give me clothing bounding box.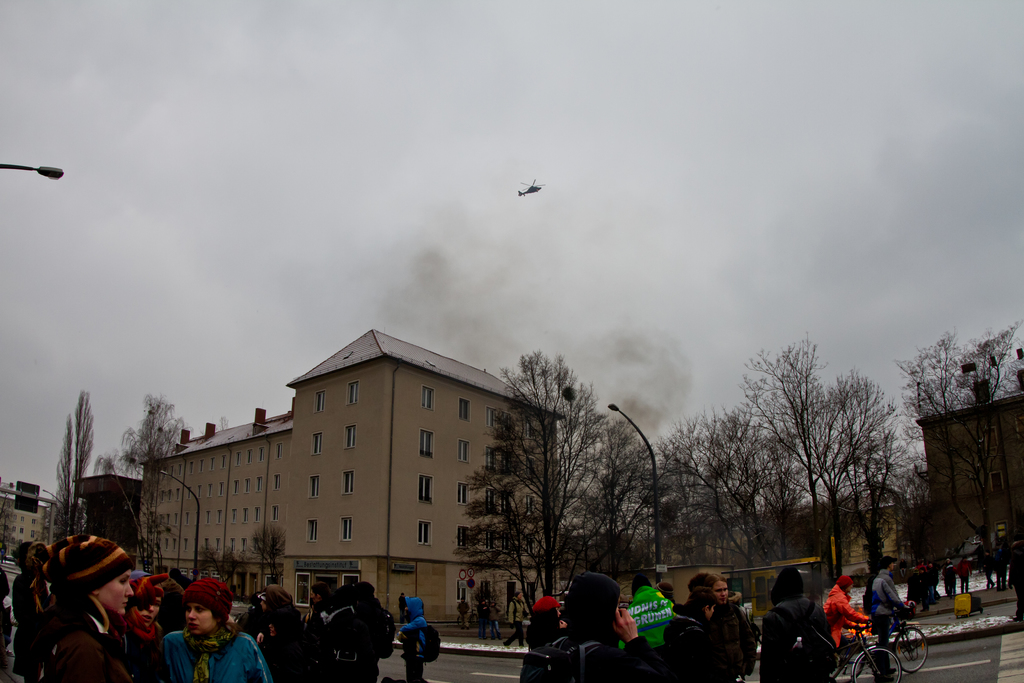
bbox(398, 595, 429, 682).
